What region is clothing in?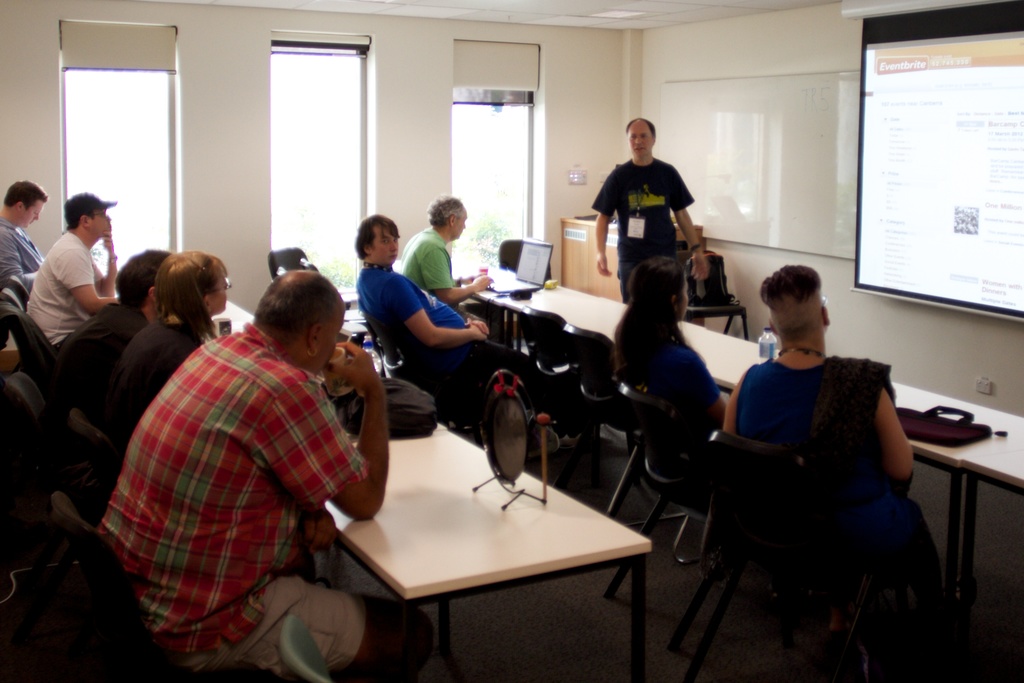
box=[24, 239, 115, 341].
